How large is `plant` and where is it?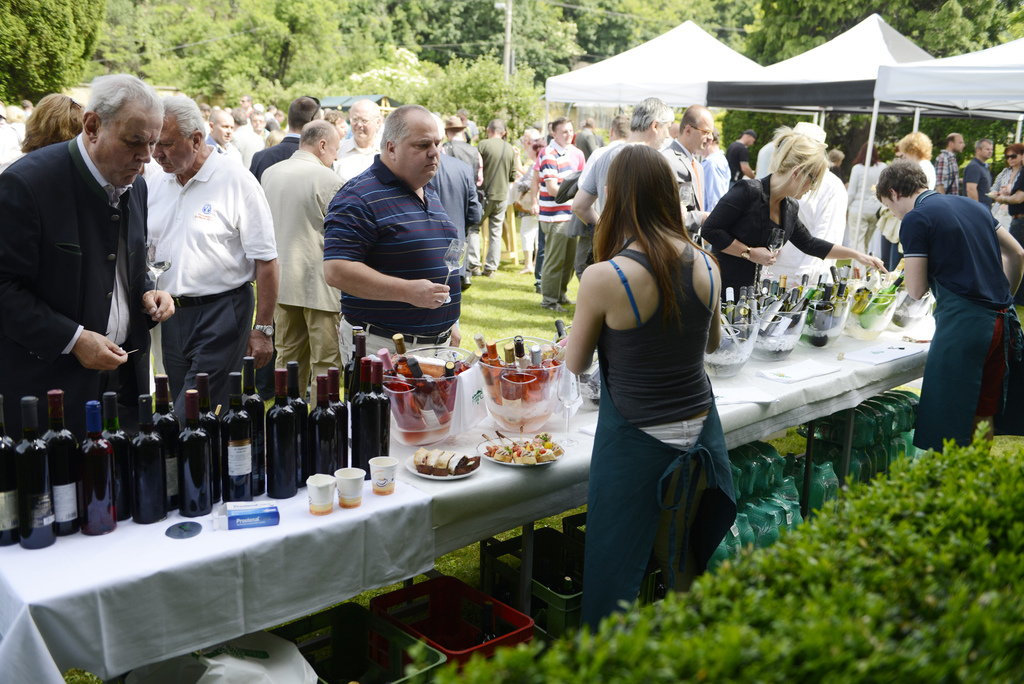
Bounding box: locate(72, 0, 152, 100).
